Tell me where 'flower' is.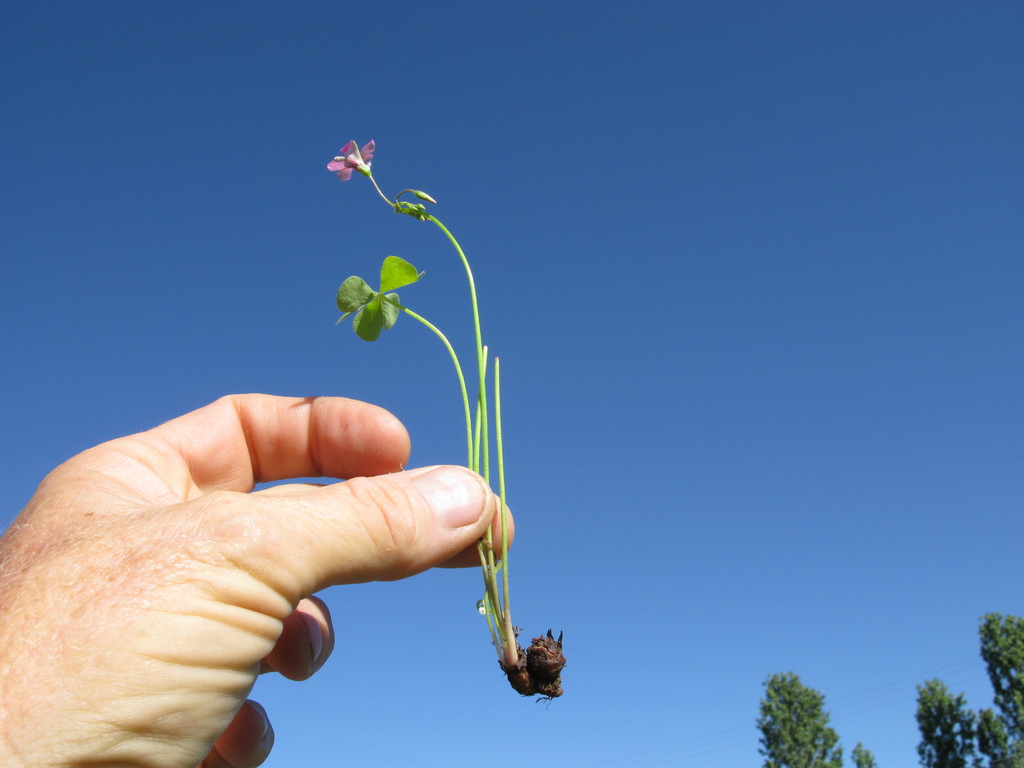
'flower' is at region(324, 140, 376, 181).
